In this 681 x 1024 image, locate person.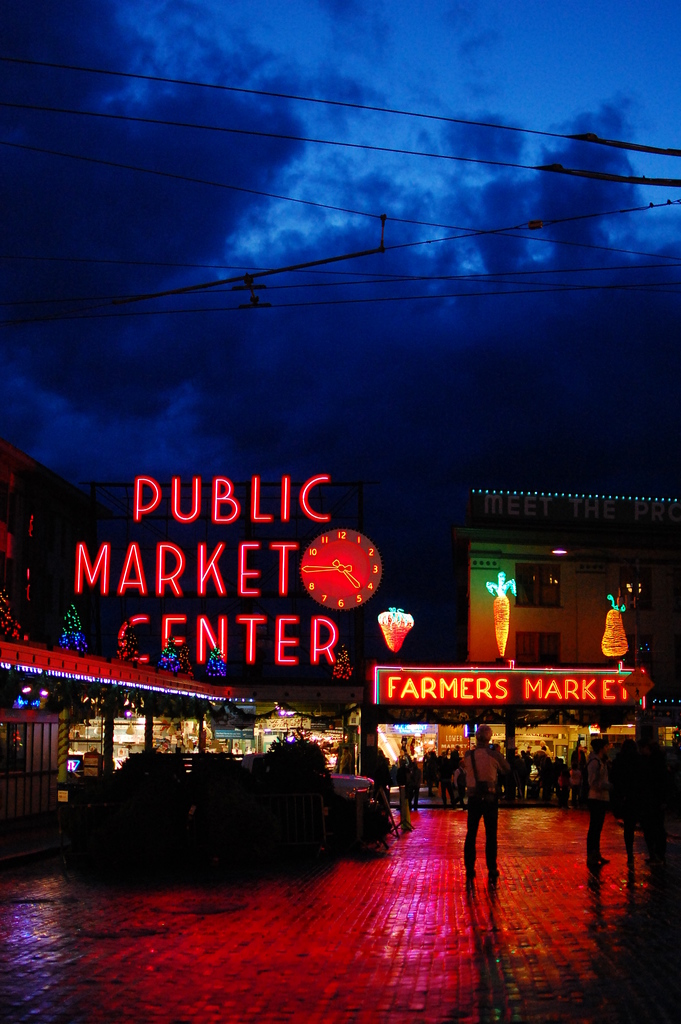
Bounding box: rect(404, 756, 420, 812).
